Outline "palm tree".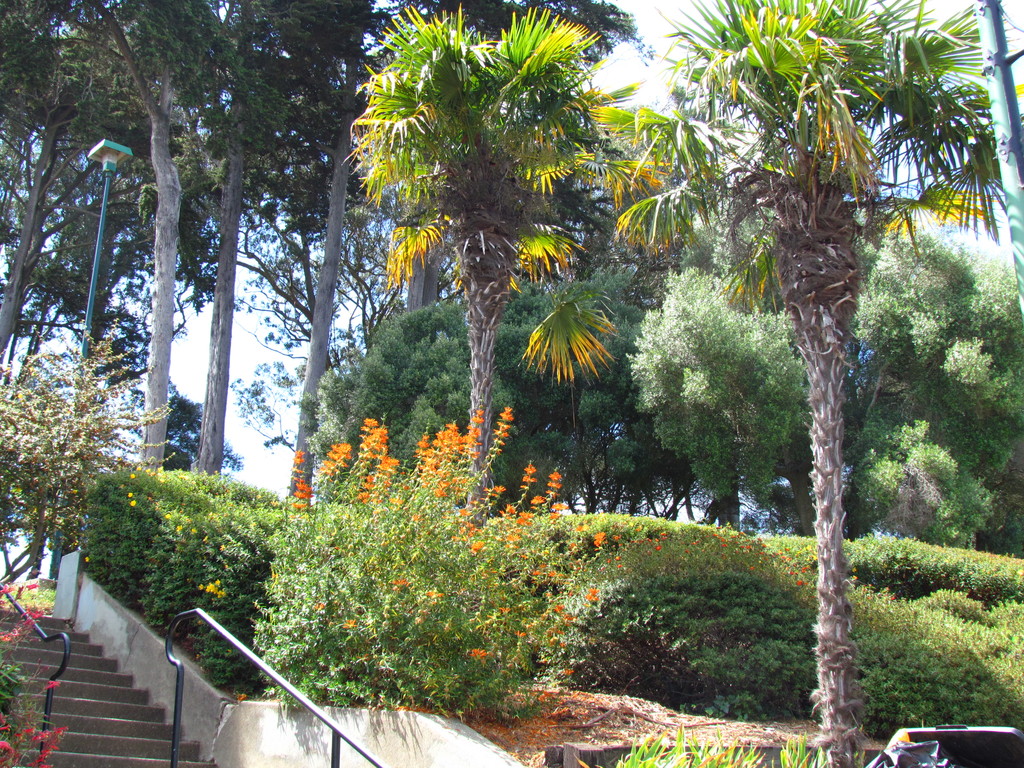
Outline: left=351, top=3, right=741, bottom=538.
